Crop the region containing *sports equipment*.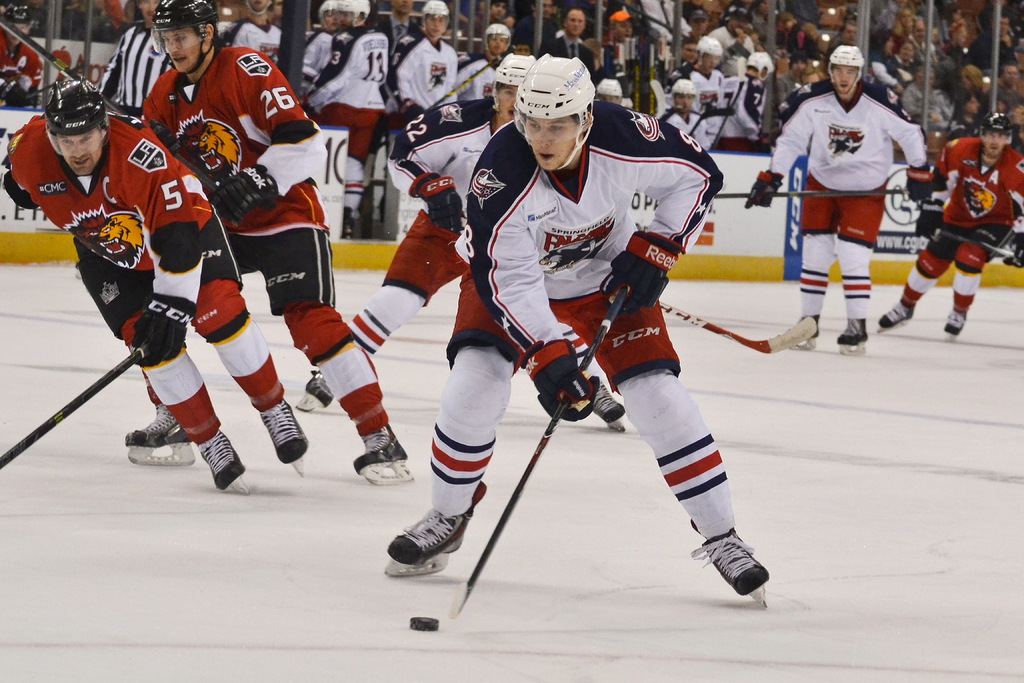
Crop region: [835, 318, 872, 350].
